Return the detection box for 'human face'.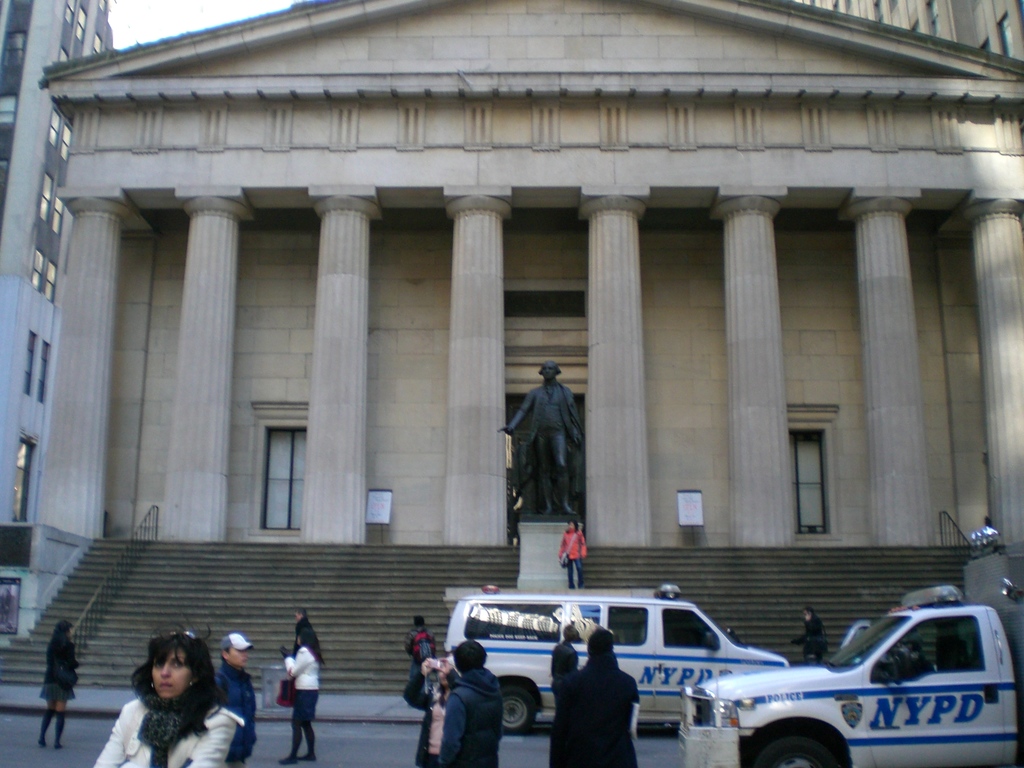
bbox=(154, 648, 195, 699).
